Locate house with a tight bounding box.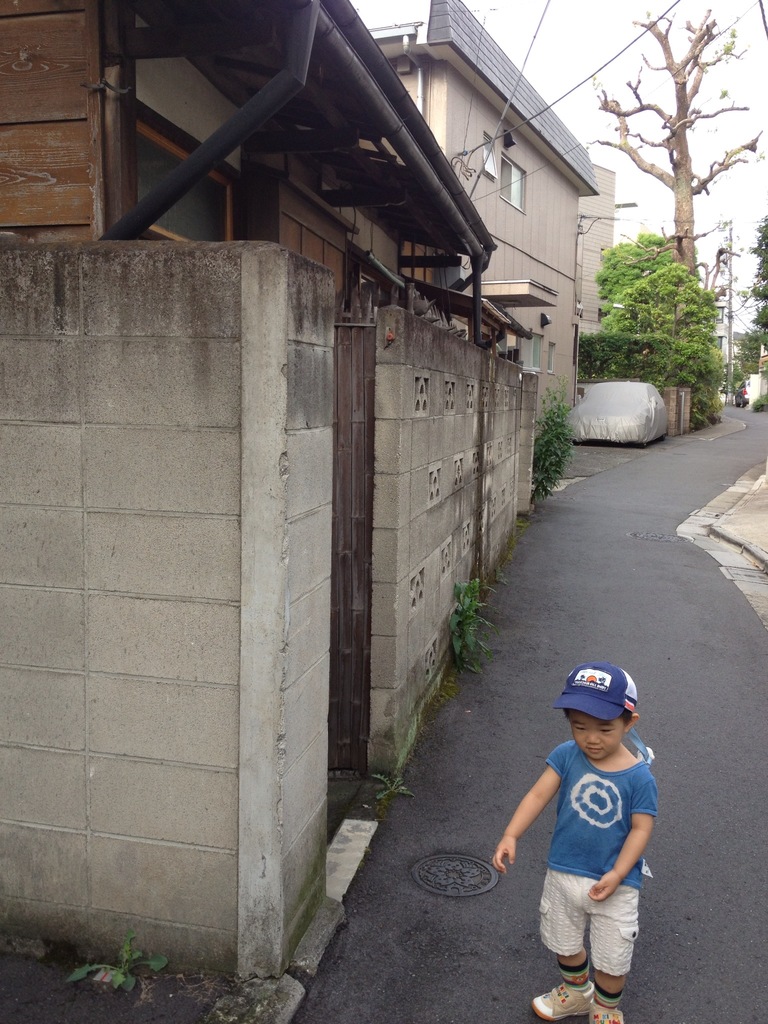
BBox(0, 1, 538, 986).
